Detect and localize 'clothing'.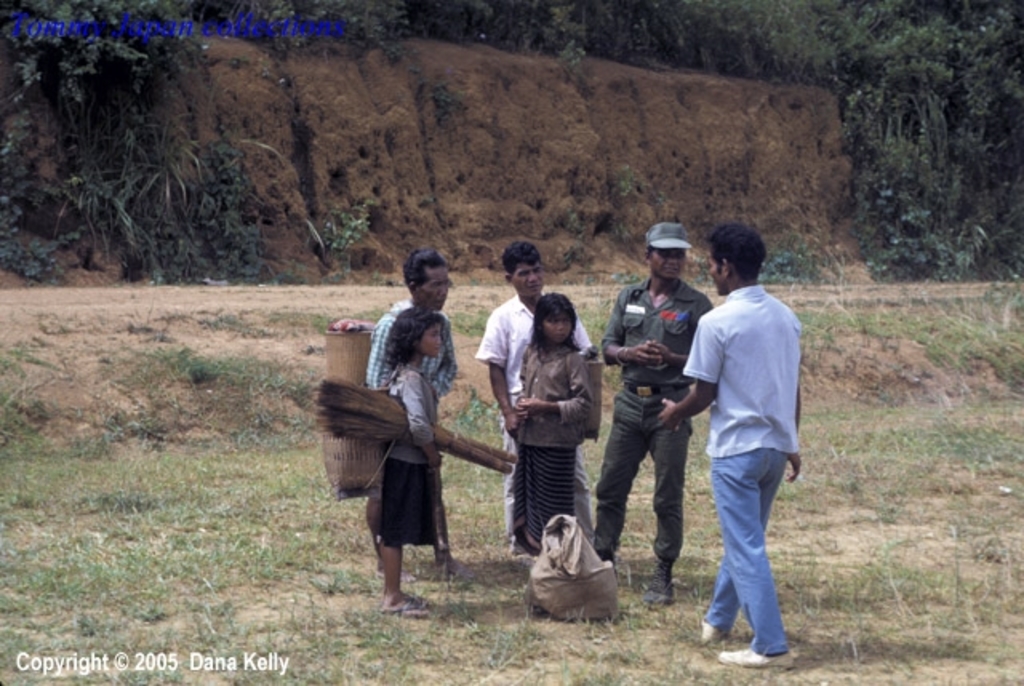
Localized at {"x1": 502, "y1": 342, "x2": 594, "y2": 574}.
